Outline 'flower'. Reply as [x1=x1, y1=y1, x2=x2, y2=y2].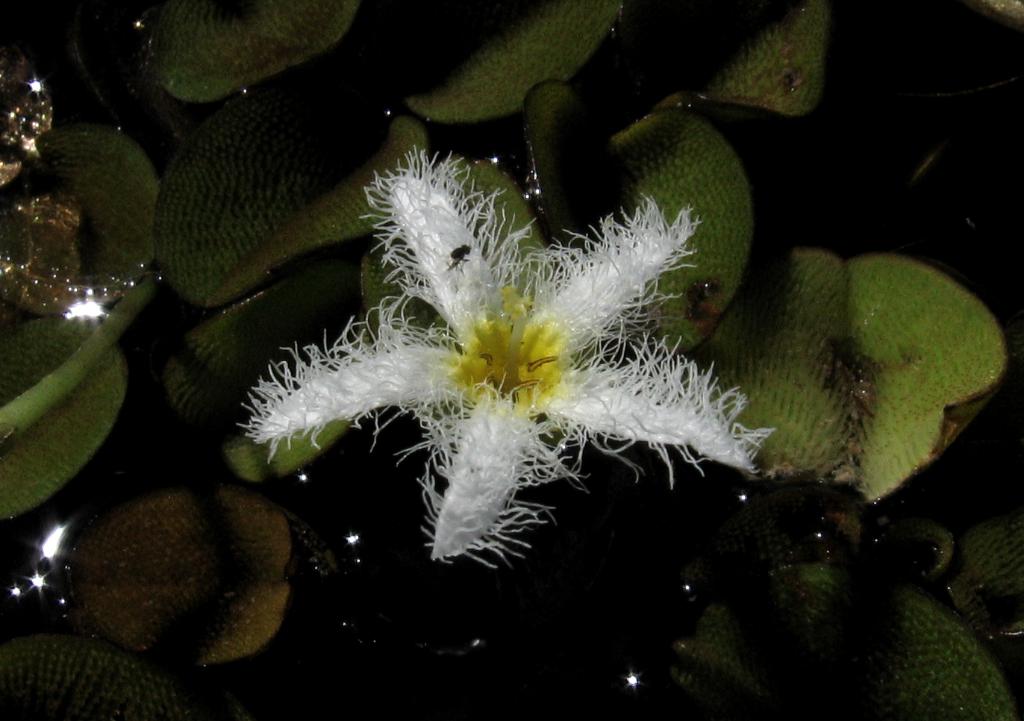
[x1=246, y1=149, x2=778, y2=564].
